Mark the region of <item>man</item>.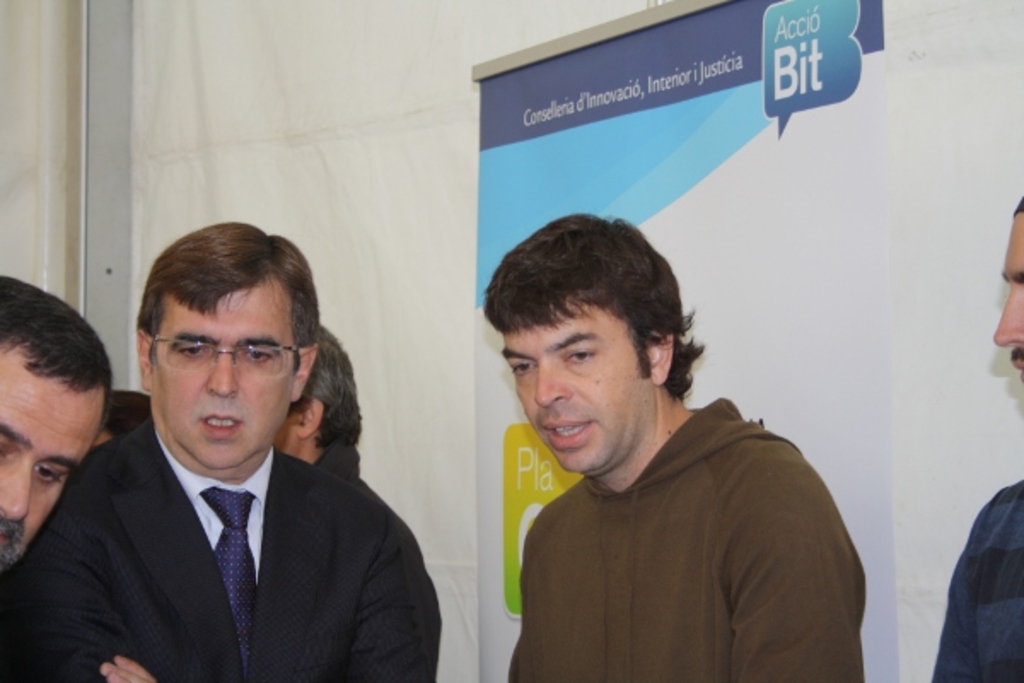
Region: [left=932, top=196, right=1022, bottom=681].
